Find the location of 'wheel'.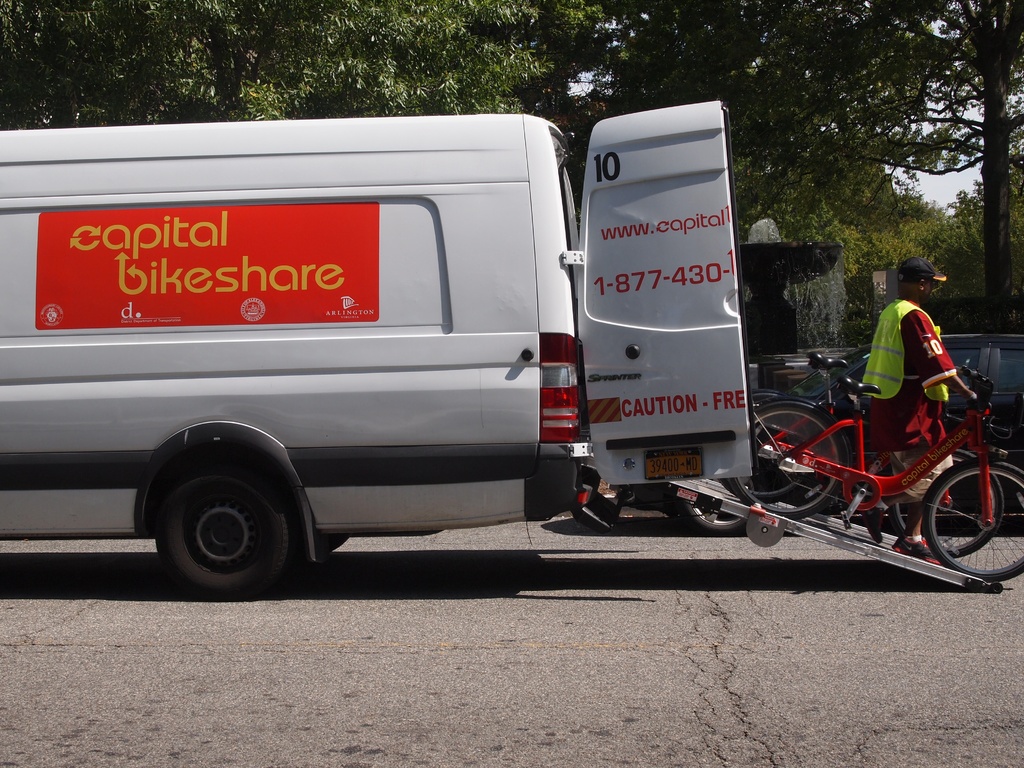
Location: {"x1": 913, "y1": 452, "x2": 1023, "y2": 582}.
